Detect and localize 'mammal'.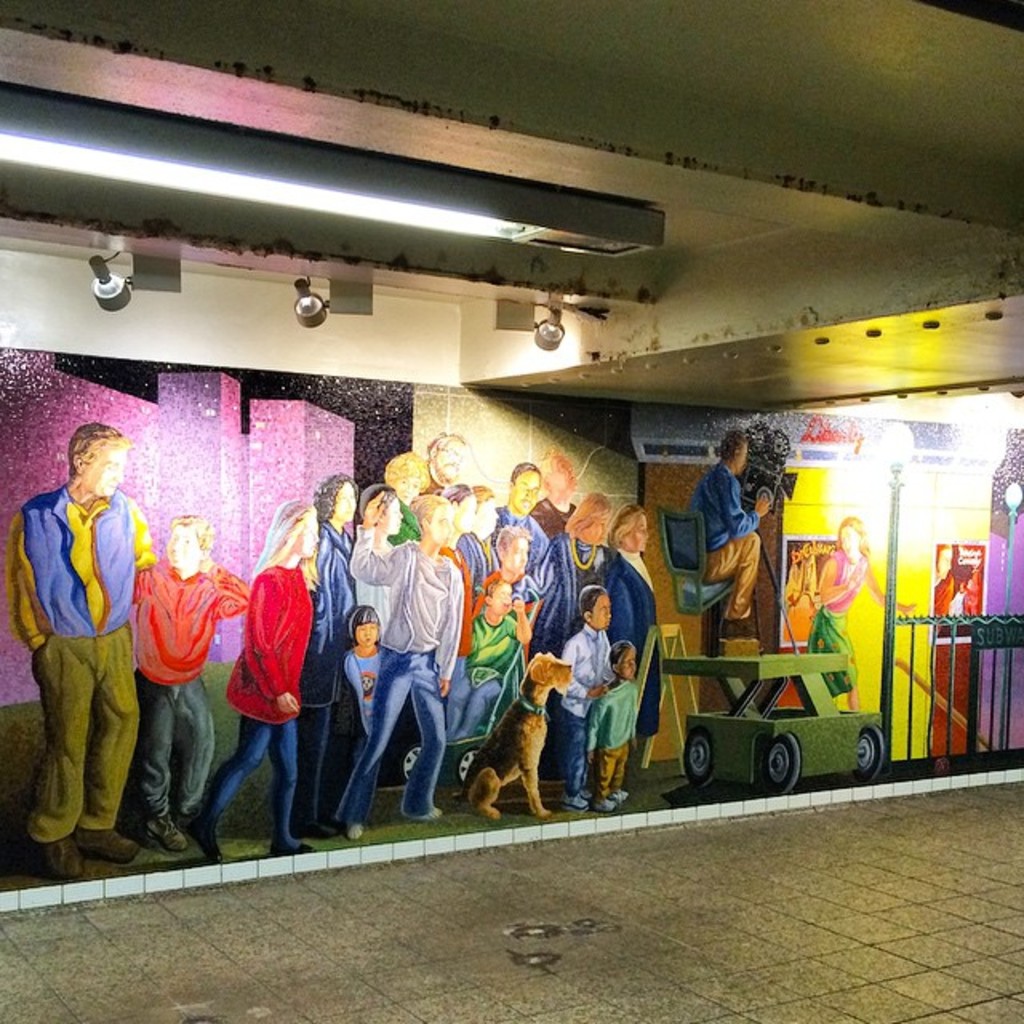
Localized at (left=475, top=528, right=533, bottom=611).
